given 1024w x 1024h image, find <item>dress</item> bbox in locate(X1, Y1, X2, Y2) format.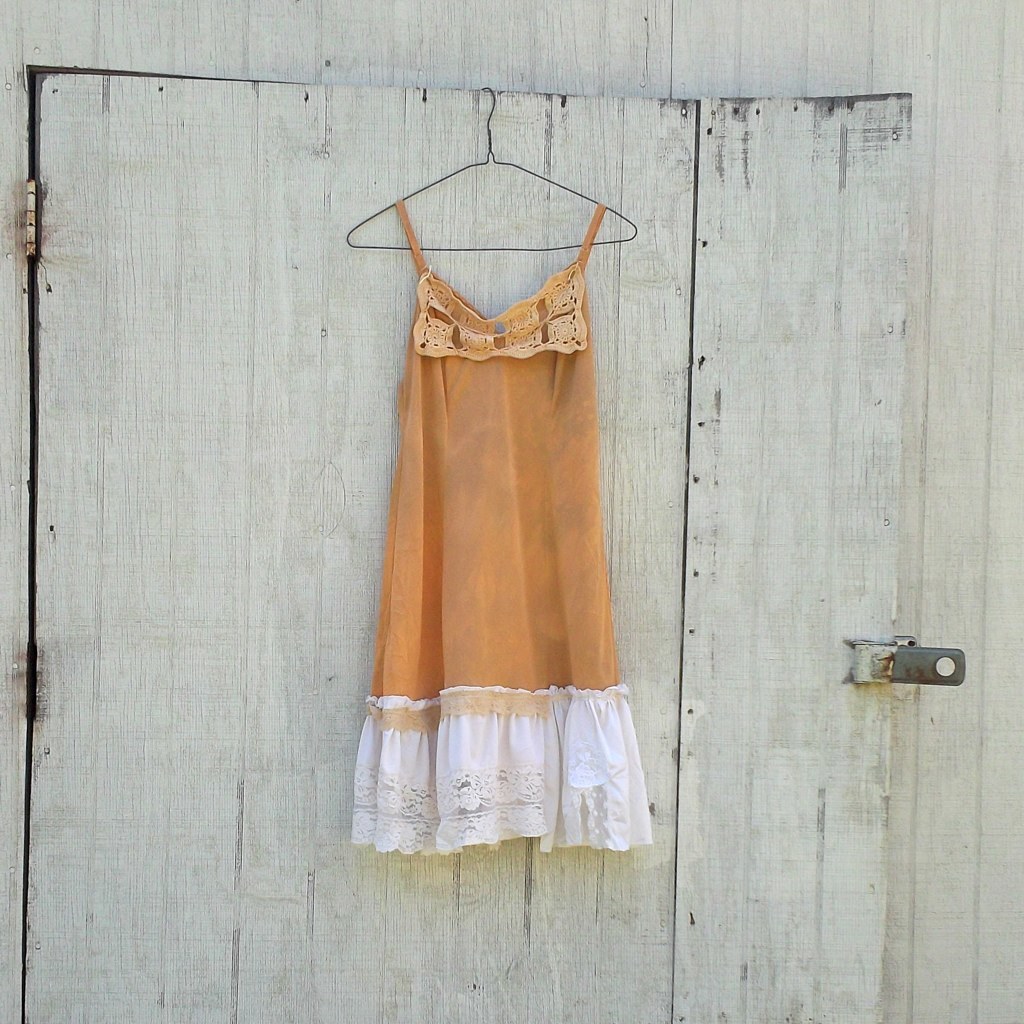
locate(352, 199, 658, 854).
